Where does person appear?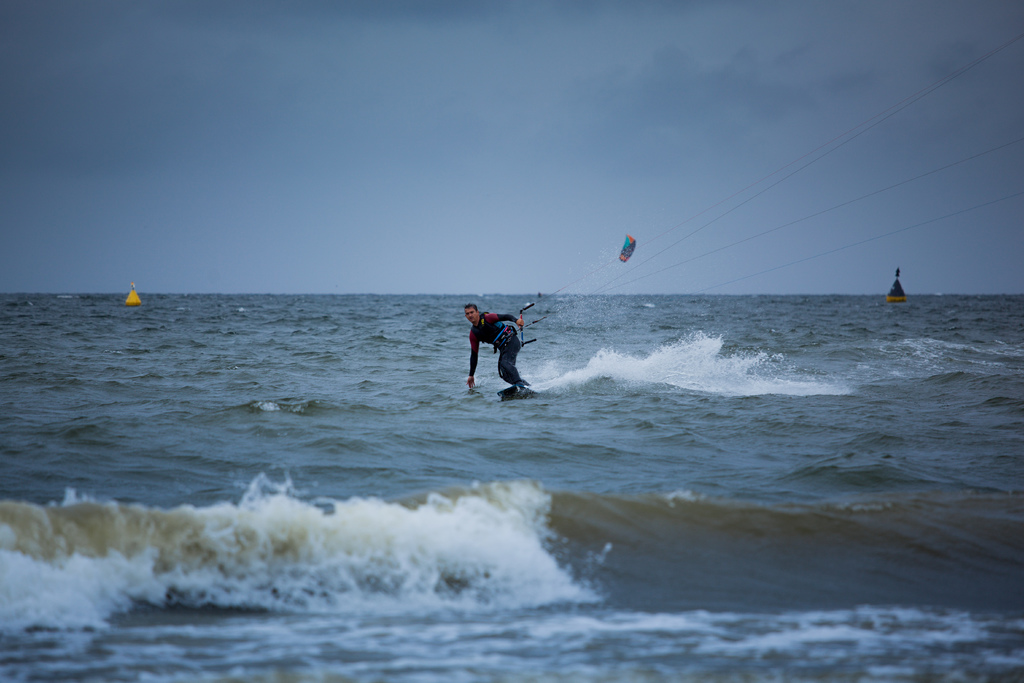
Appears at BBox(460, 299, 530, 387).
